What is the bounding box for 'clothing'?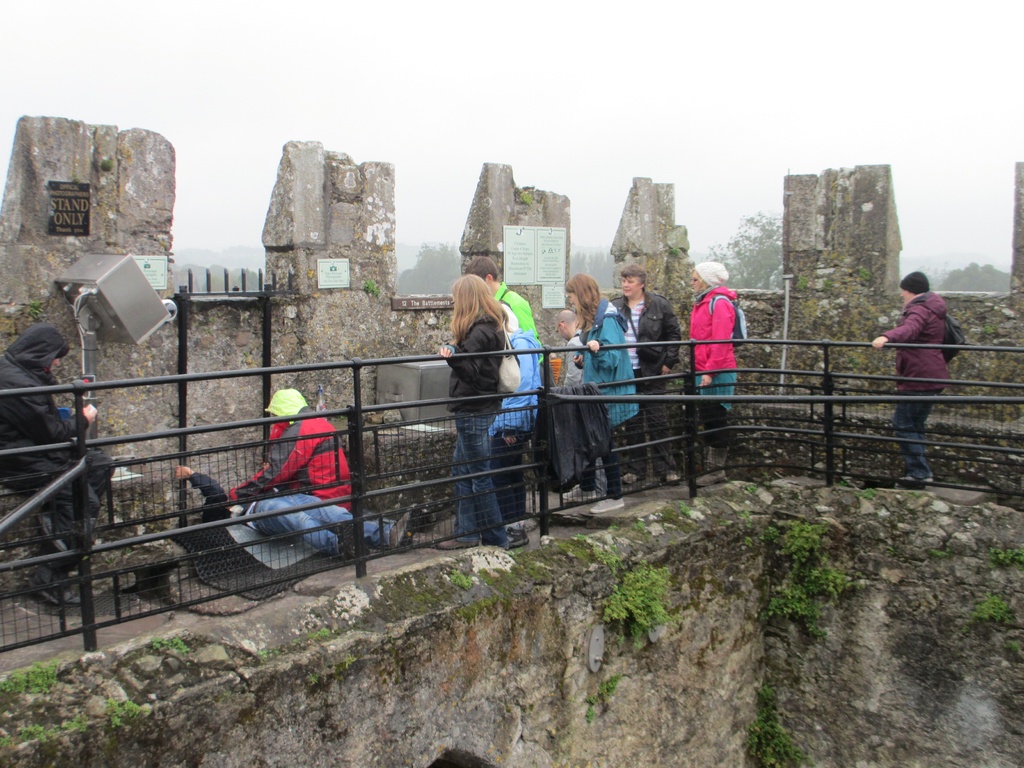
[0,320,120,586].
